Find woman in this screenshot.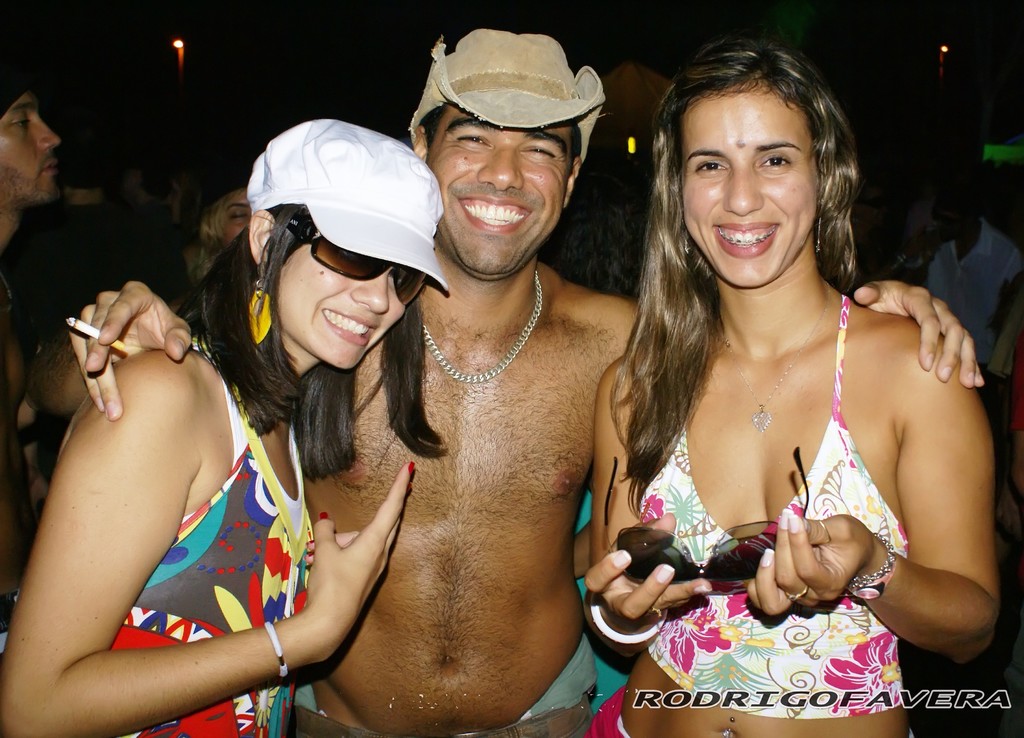
The bounding box for woman is locate(583, 35, 1000, 737).
